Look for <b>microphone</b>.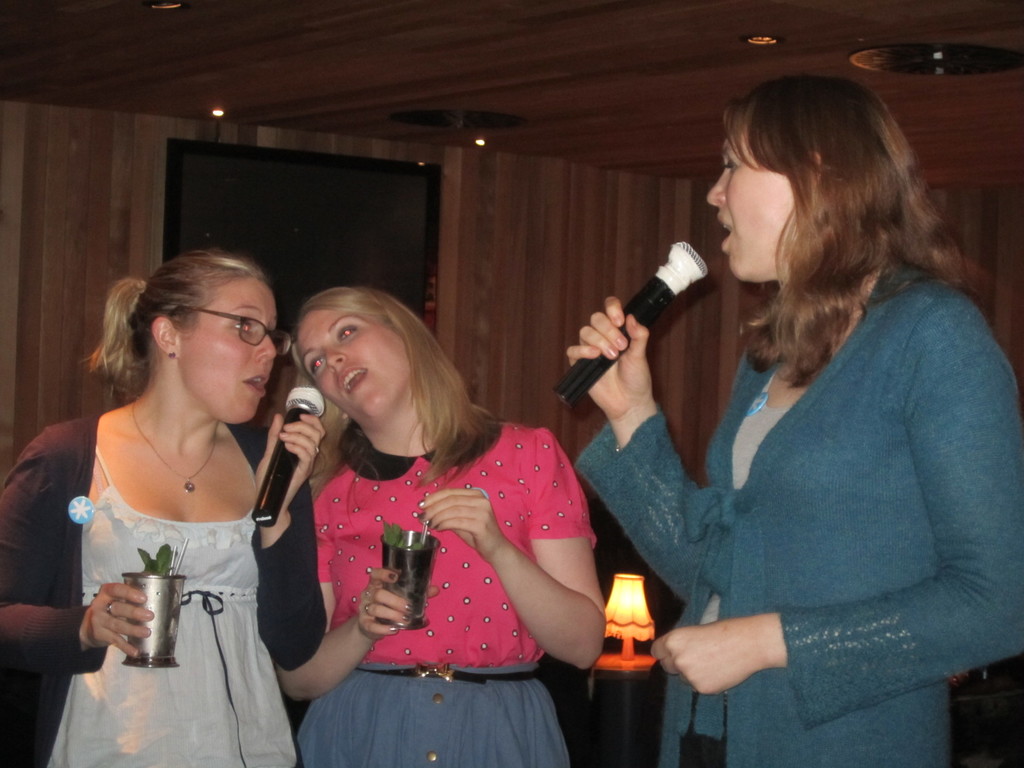
Found: left=250, top=386, right=325, bottom=526.
